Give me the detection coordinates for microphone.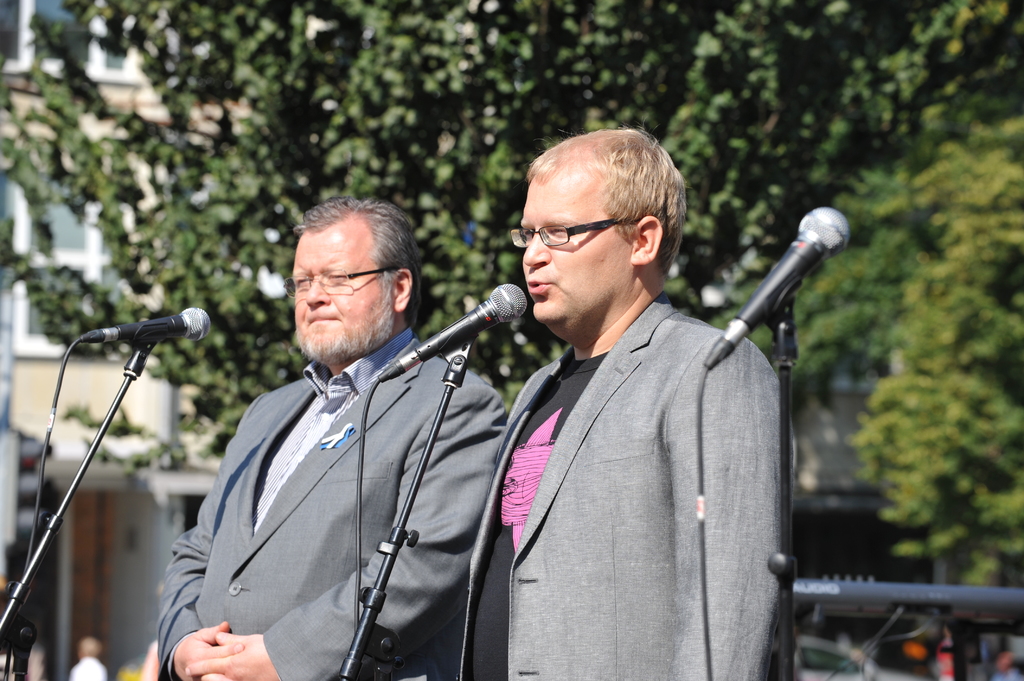
83, 302, 210, 345.
